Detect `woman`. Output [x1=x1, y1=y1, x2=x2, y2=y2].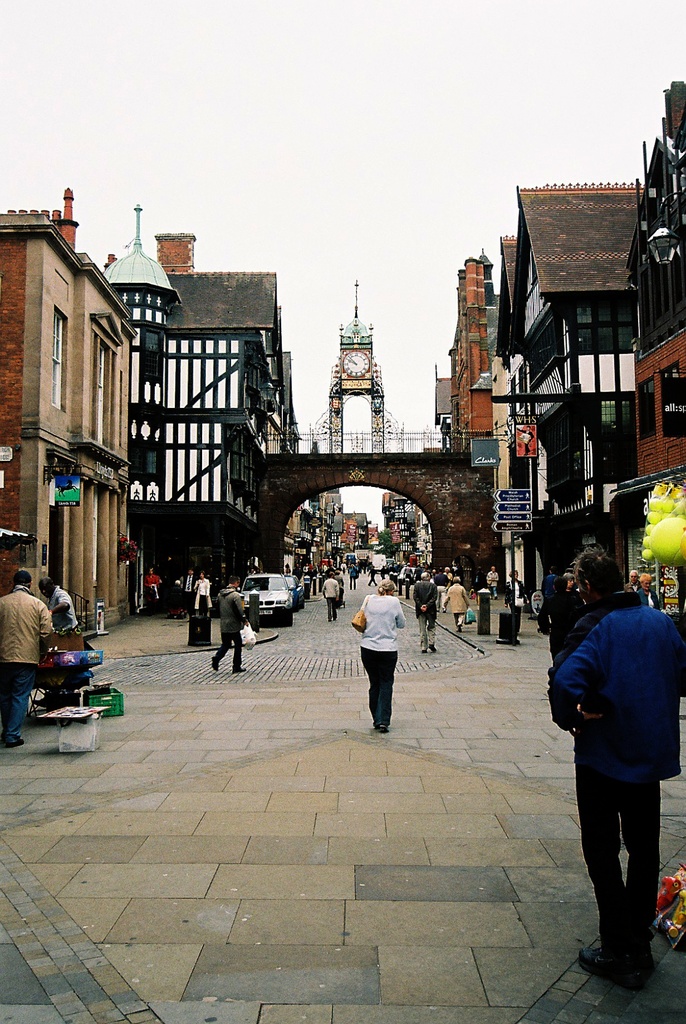
[x1=193, y1=572, x2=209, y2=617].
